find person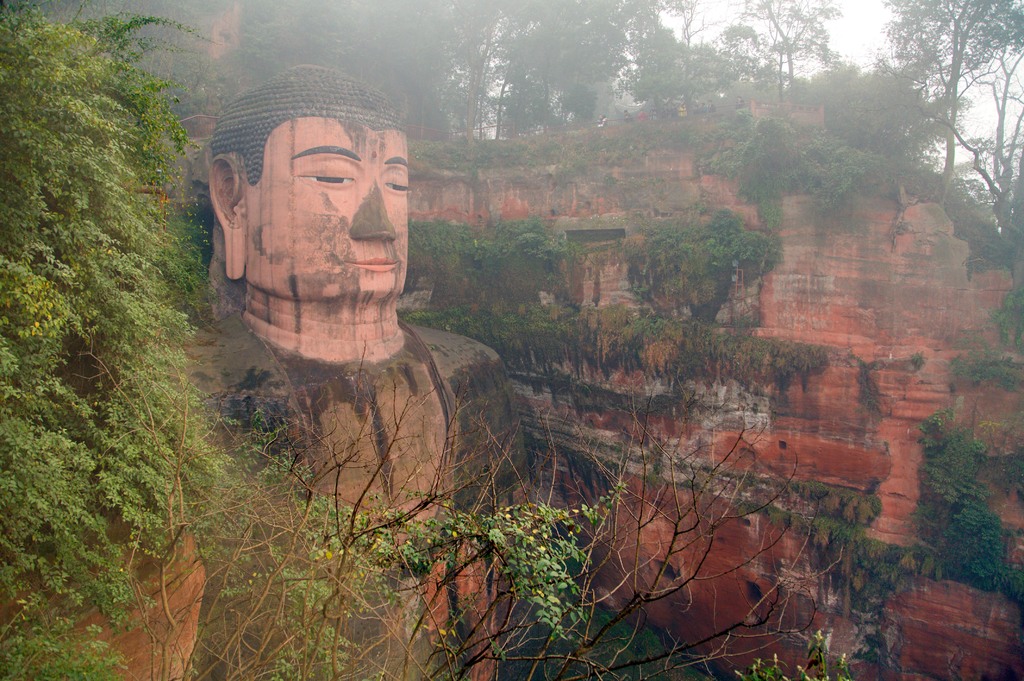
crop(175, 92, 515, 529)
